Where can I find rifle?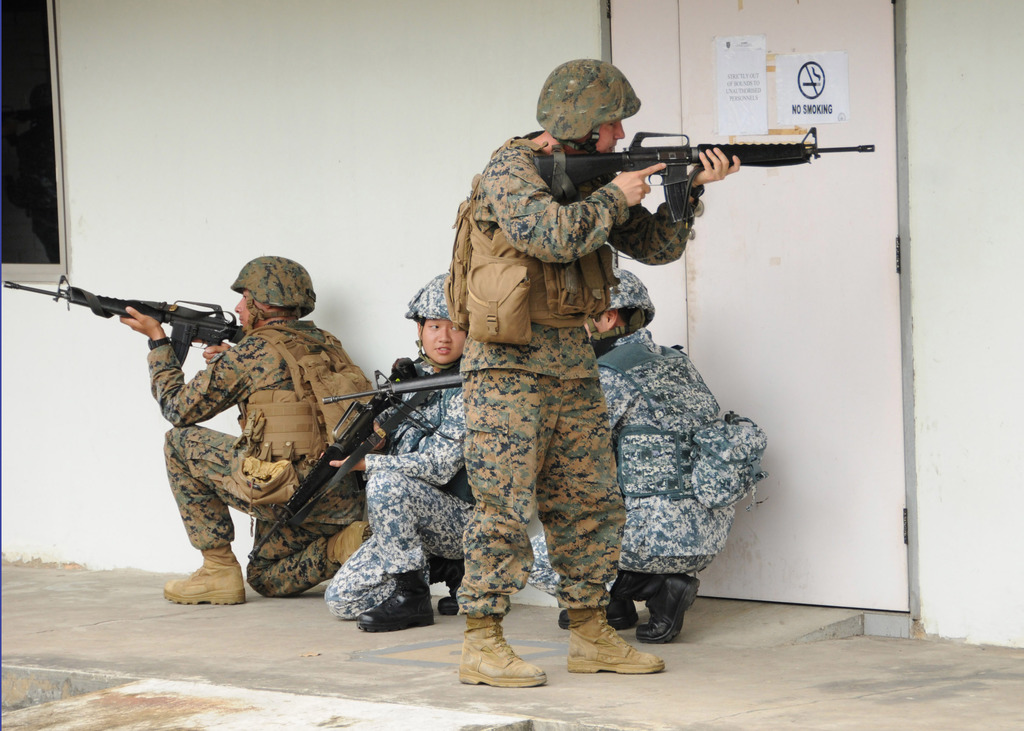
You can find it at 316 366 468 413.
